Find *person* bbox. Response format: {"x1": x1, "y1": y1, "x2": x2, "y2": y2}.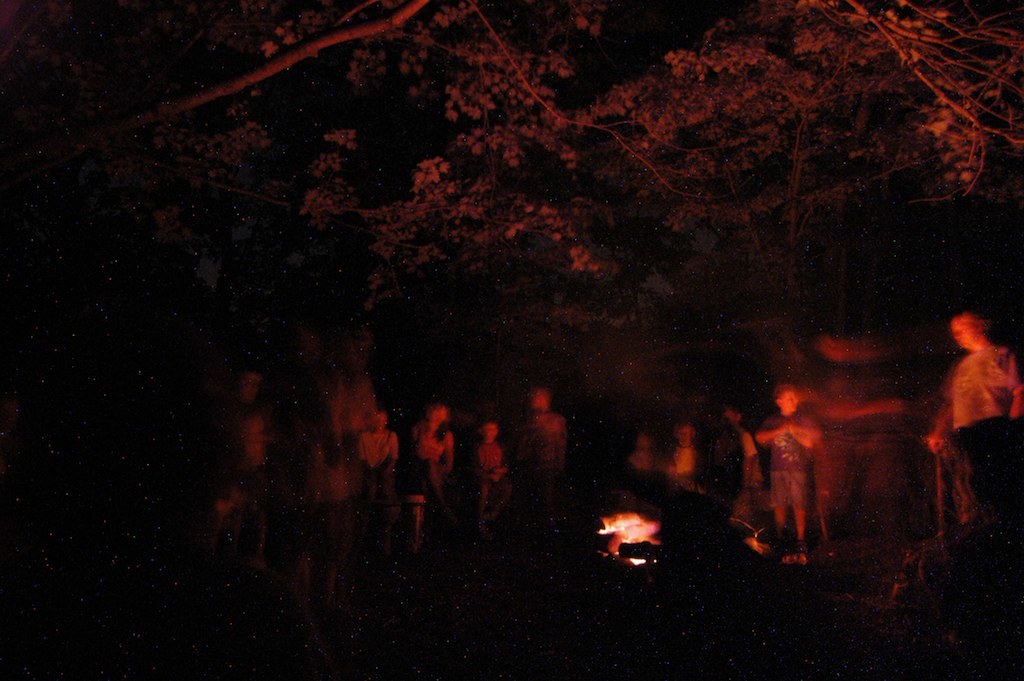
{"x1": 932, "y1": 311, "x2": 1023, "y2": 513}.
